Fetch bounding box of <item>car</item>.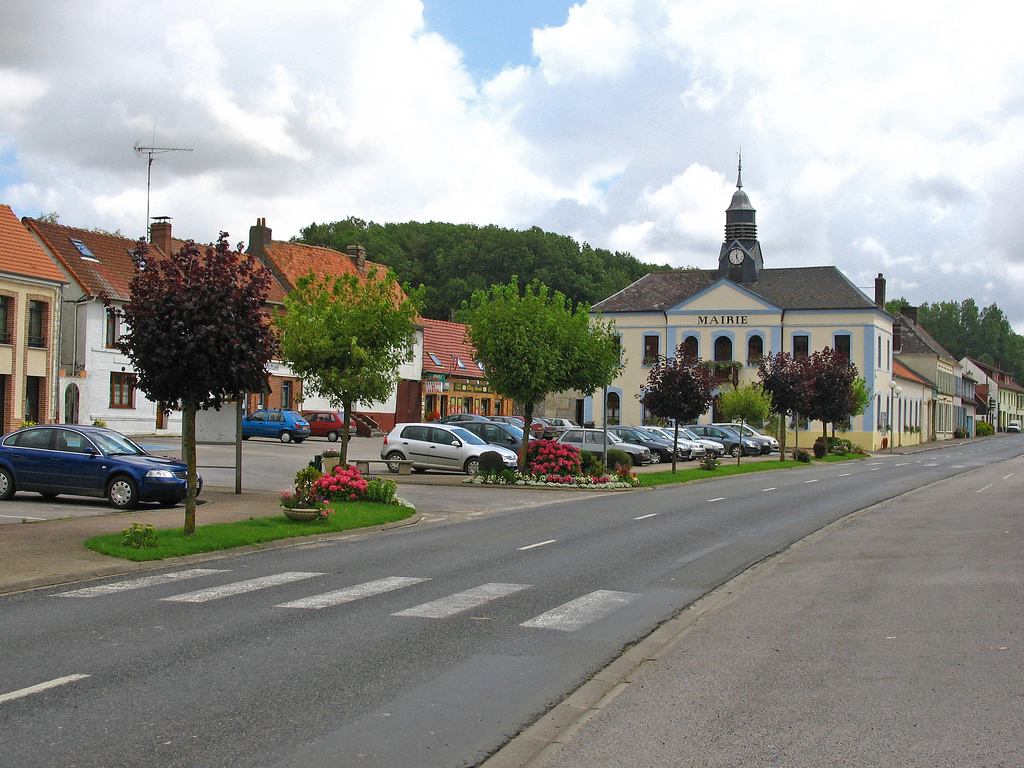
Bbox: 239:406:316:444.
